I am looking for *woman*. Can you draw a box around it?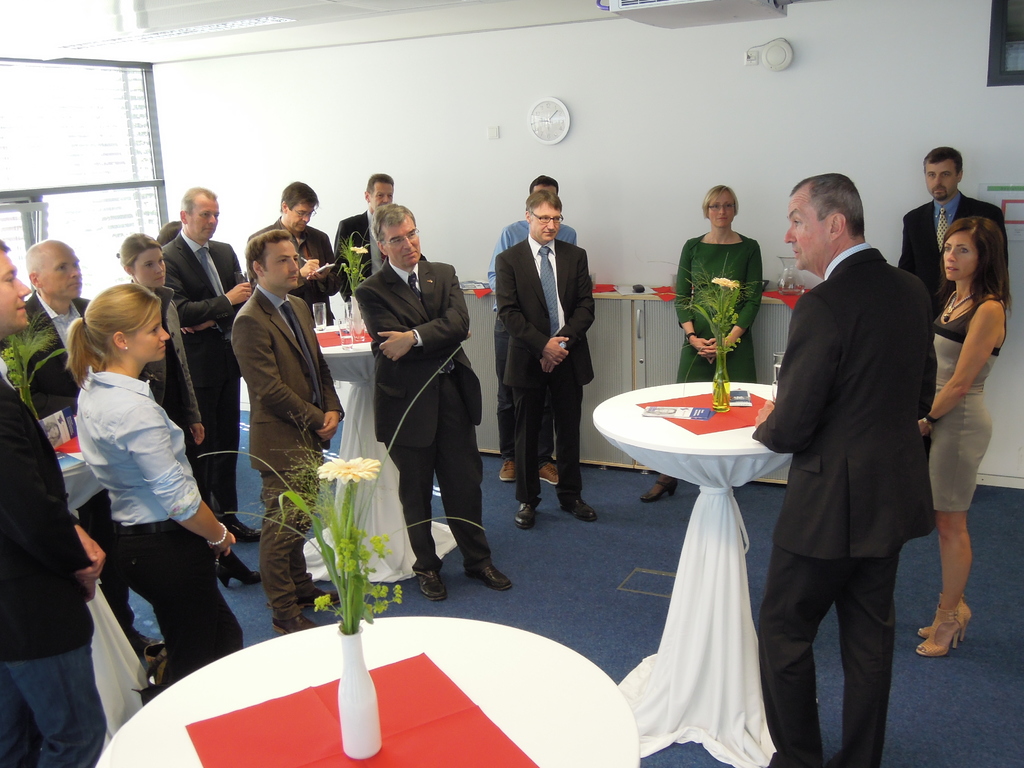
Sure, the bounding box is x1=639 y1=182 x2=769 y2=506.
